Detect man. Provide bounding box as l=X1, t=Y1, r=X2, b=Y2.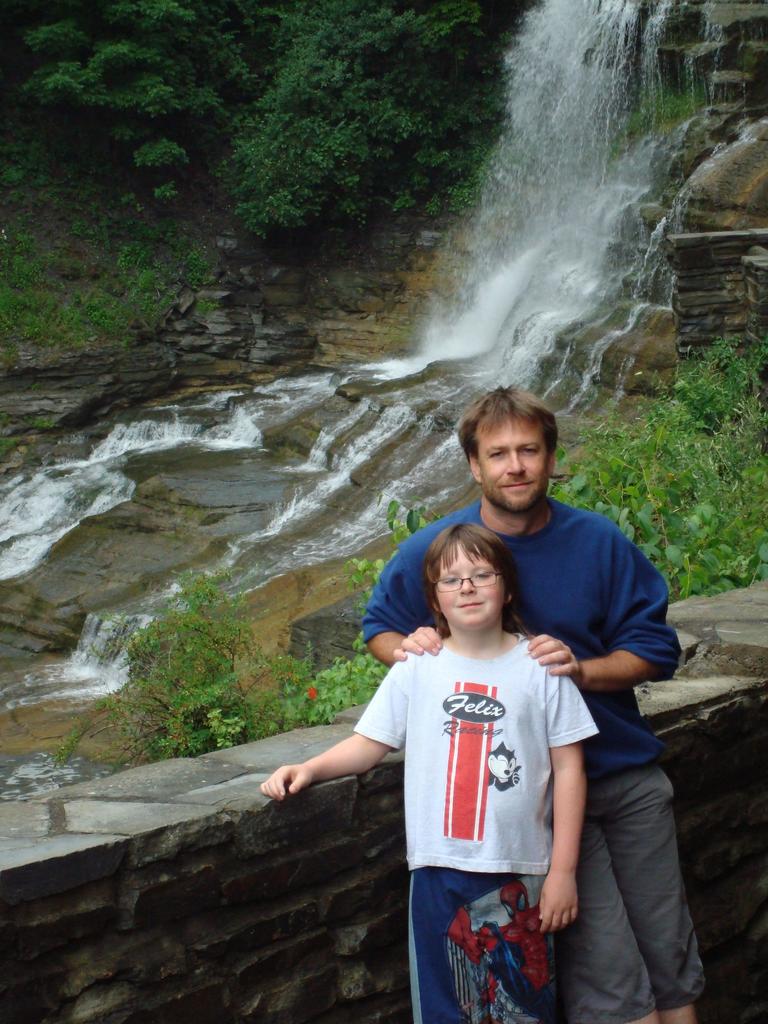
l=349, t=381, r=723, b=1023.
